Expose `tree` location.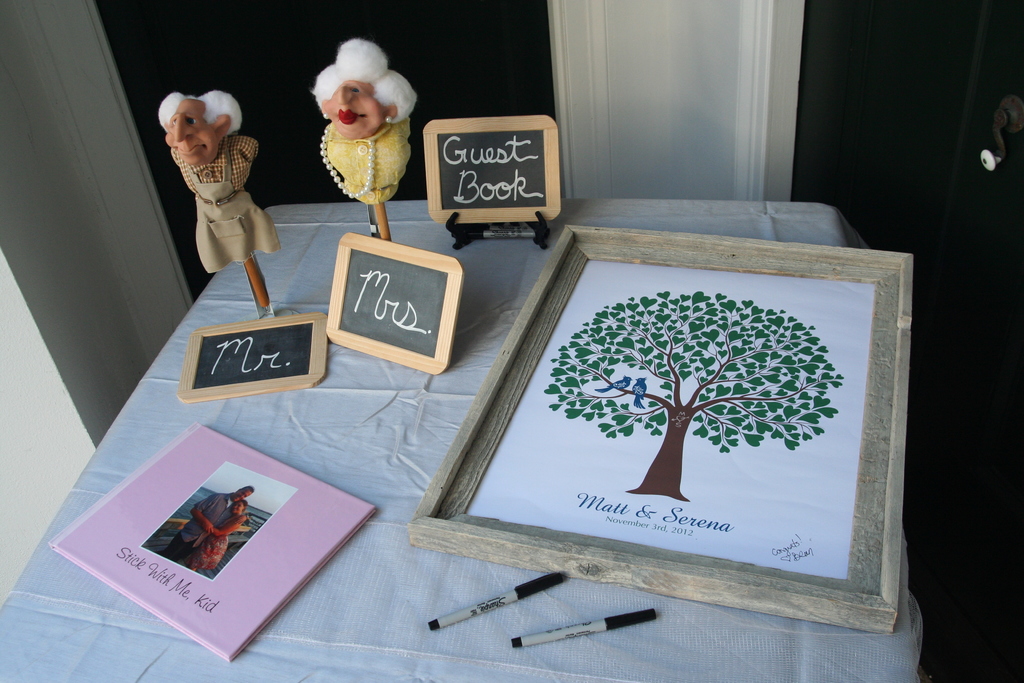
Exposed at <bbox>543, 294, 845, 503</bbox>.
